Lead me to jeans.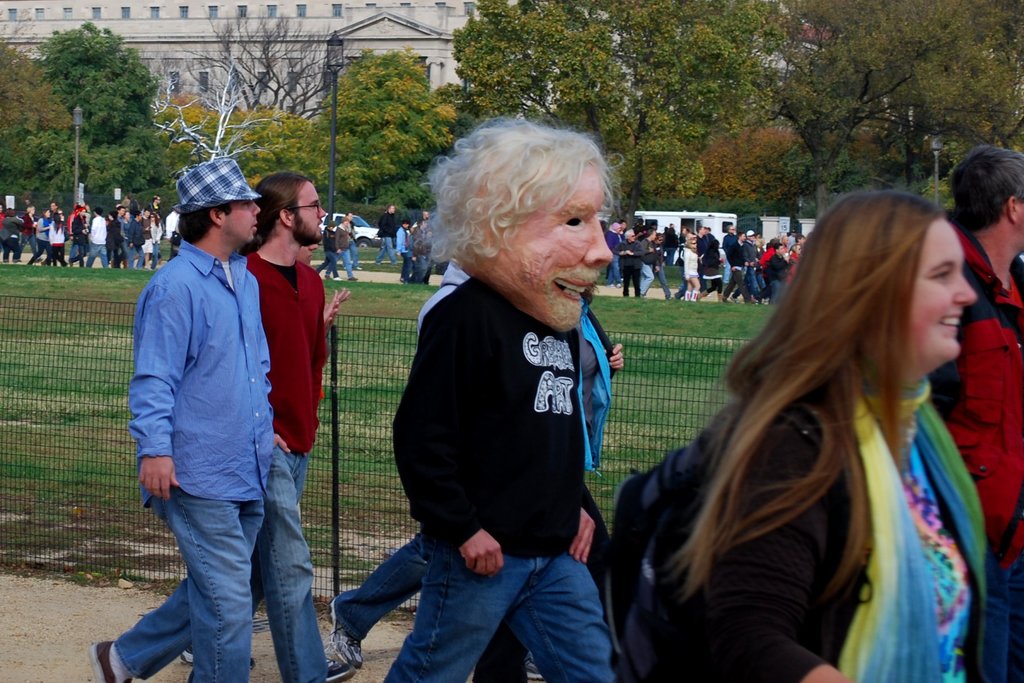
Lead to 248:444:327:682.
